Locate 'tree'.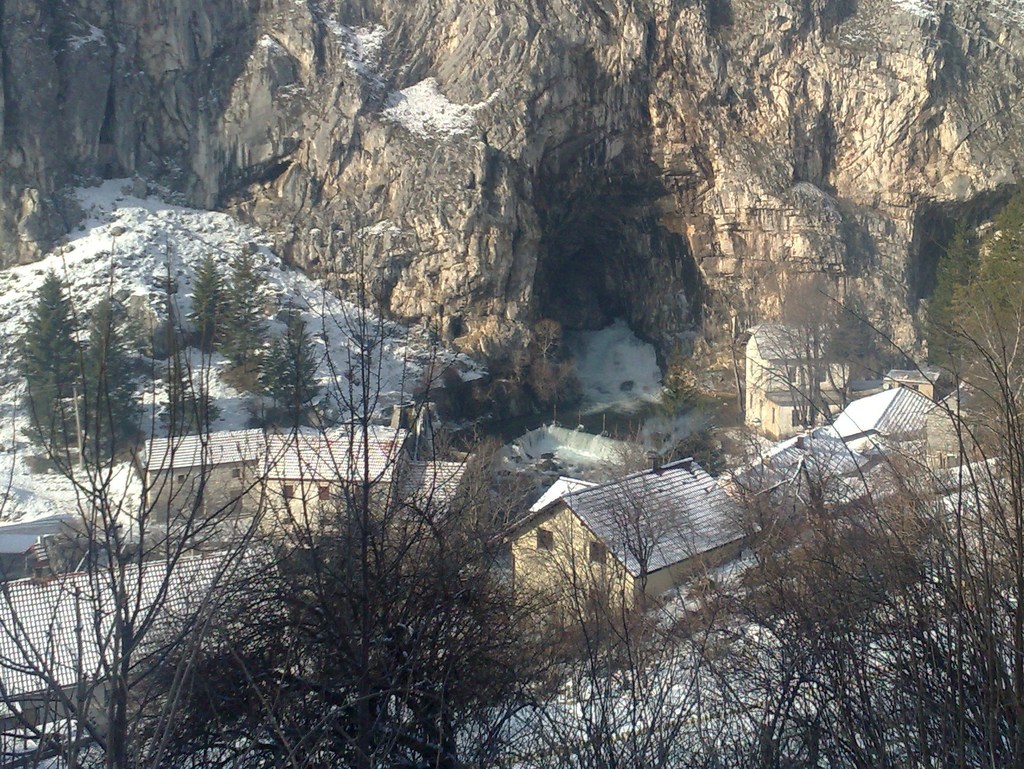
Bounding box: [159, 360, 207, 438].
